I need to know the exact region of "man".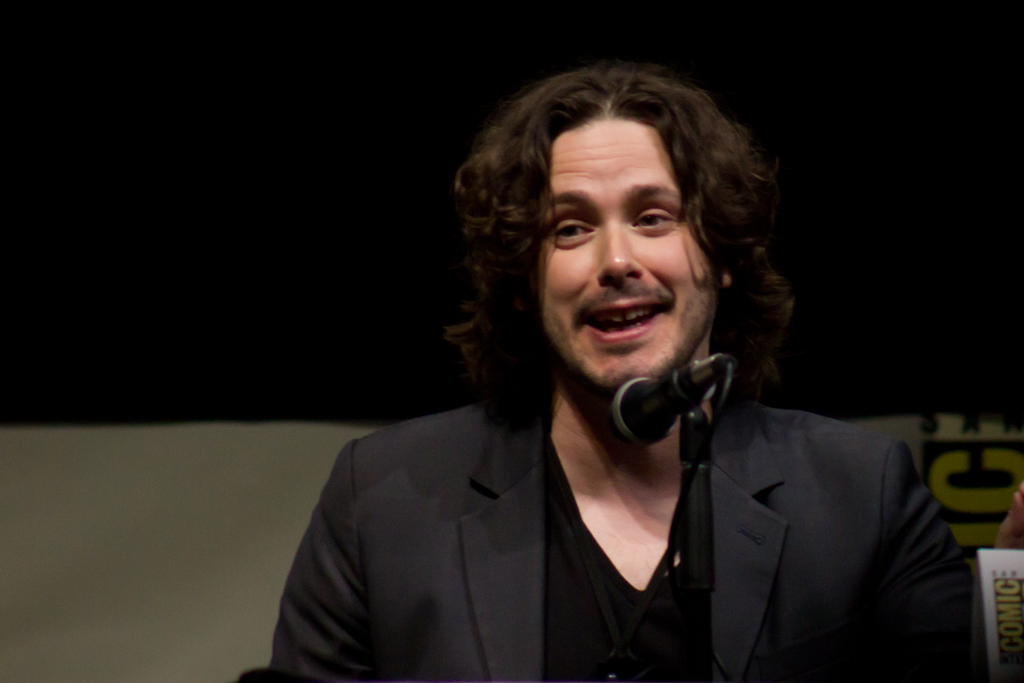
Region: <bbox>233, 83, 955, 682</bbox>.
